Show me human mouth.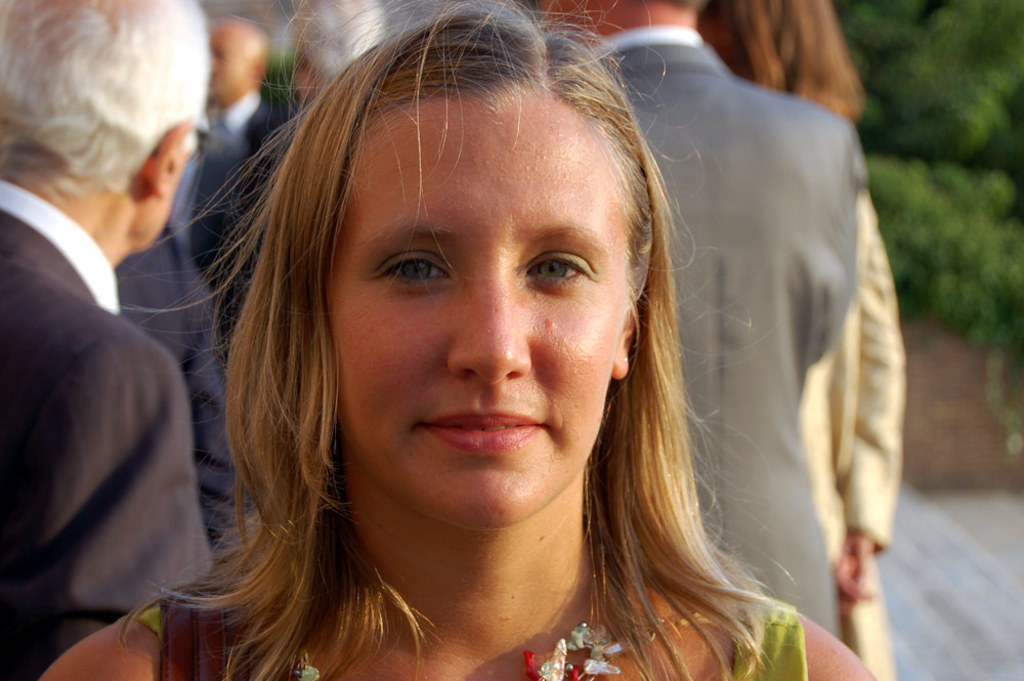
human mouth is here: pyautogui.locateOnScreen(419, 408, 549, 457).
